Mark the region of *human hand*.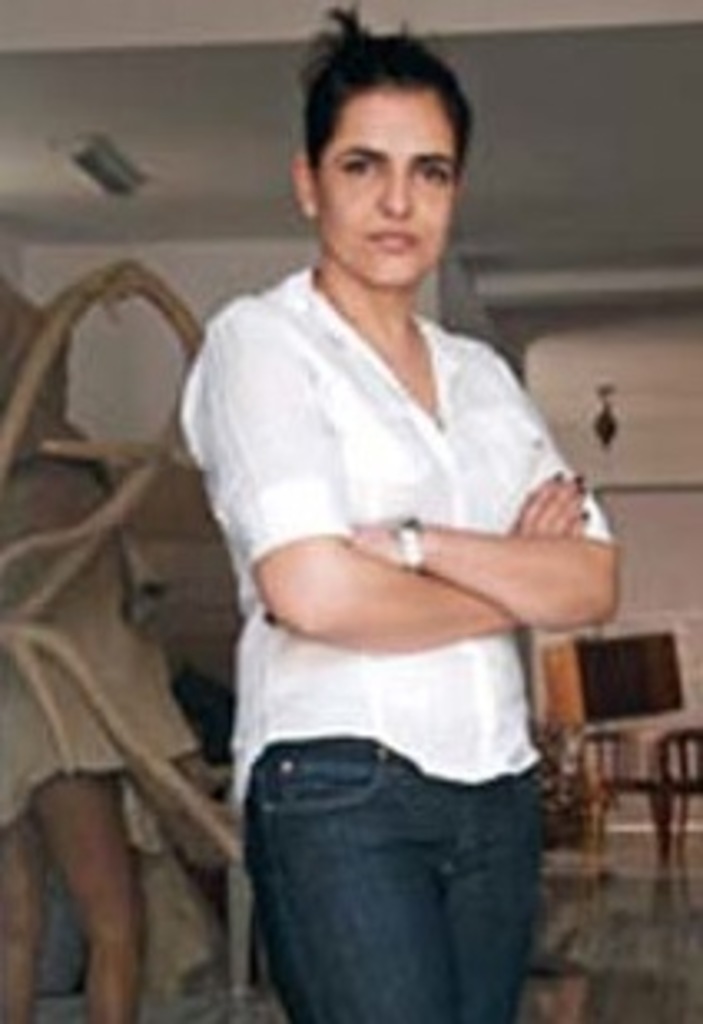
Region: pyautogui.locateOnScreen(524, 451, 604, 550).
